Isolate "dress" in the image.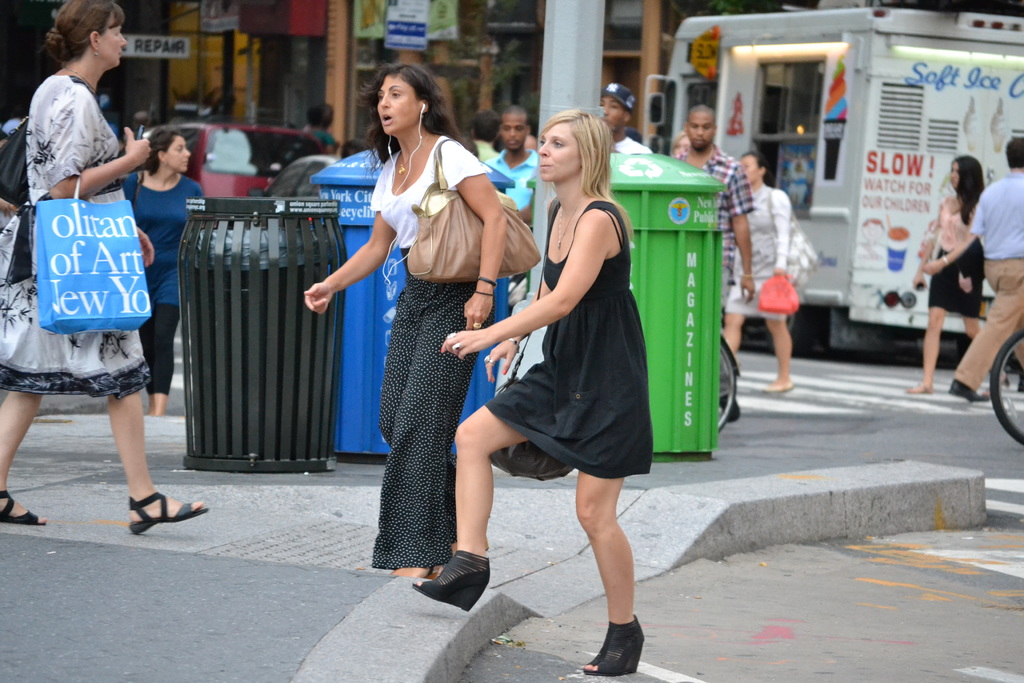
Isolated region: select_region(0, 73, 150, 404).
